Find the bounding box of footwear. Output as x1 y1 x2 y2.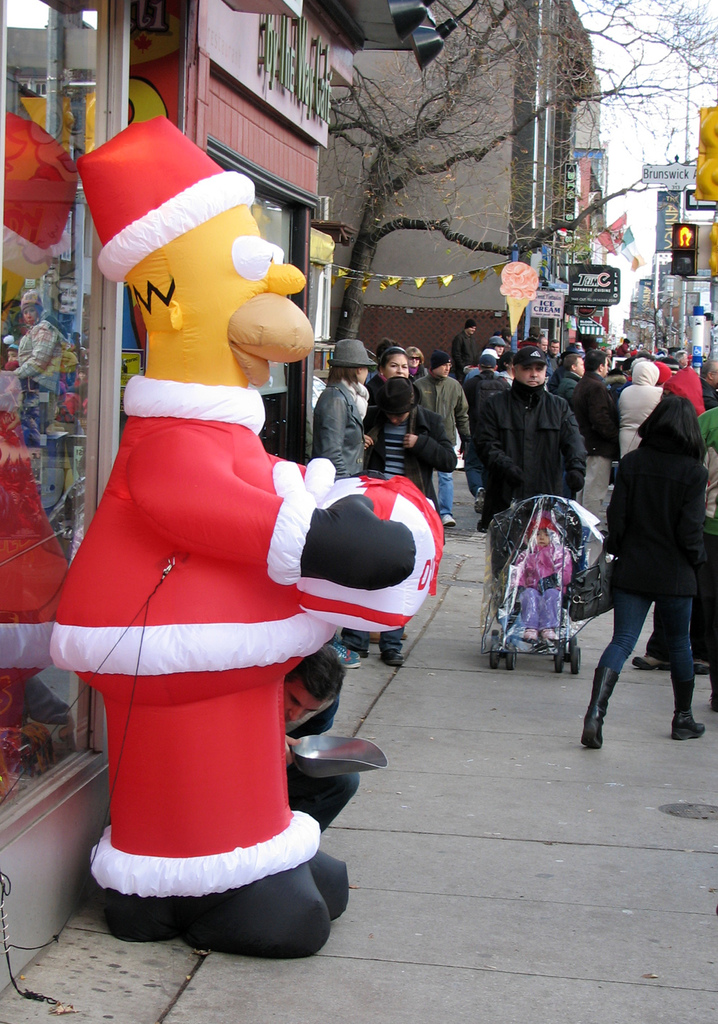
692 662 710 676.
